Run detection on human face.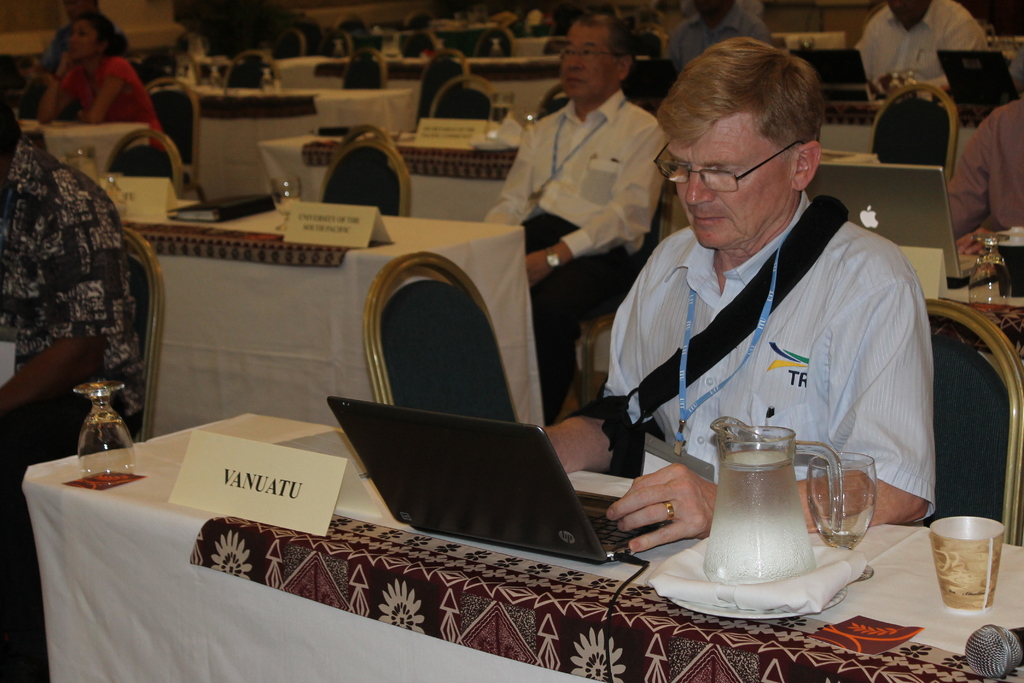
Result: crop(68, 24, 94, 62).
